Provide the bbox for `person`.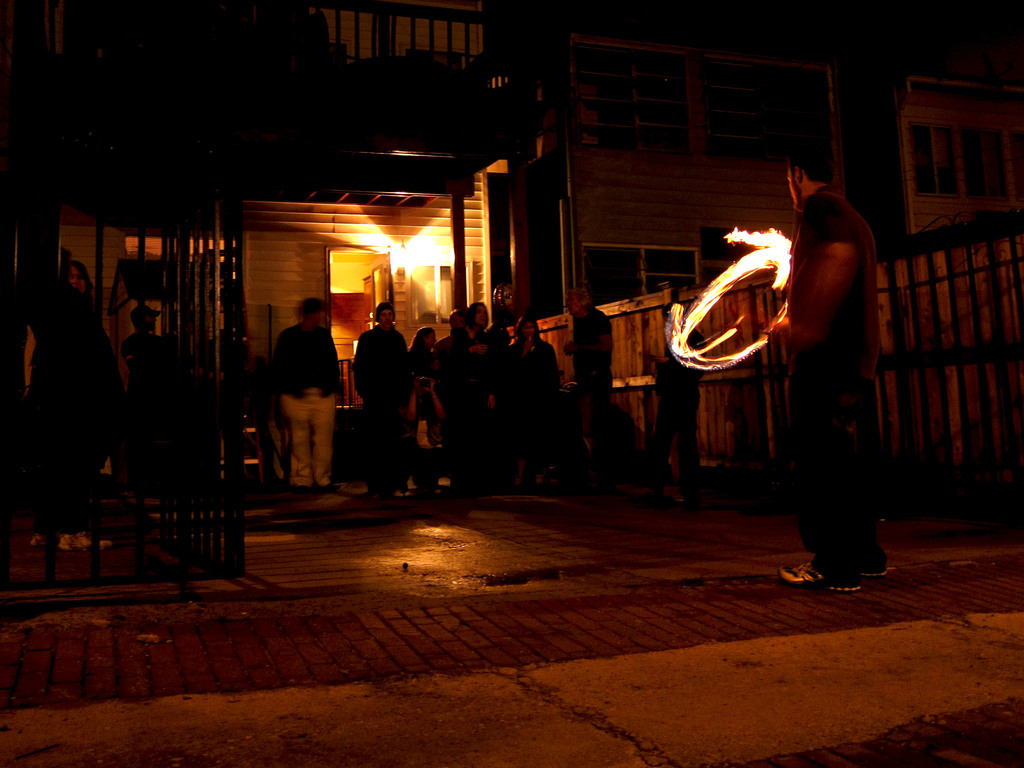
640 300 718 500.
